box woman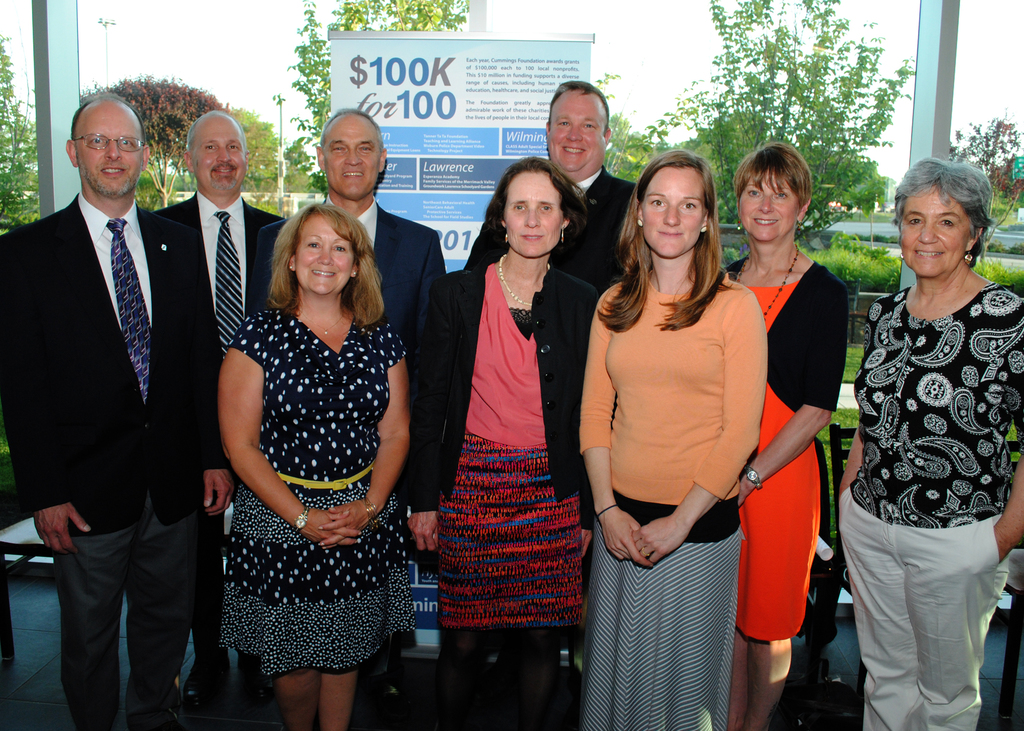
[835, 154, 1023, 730]
